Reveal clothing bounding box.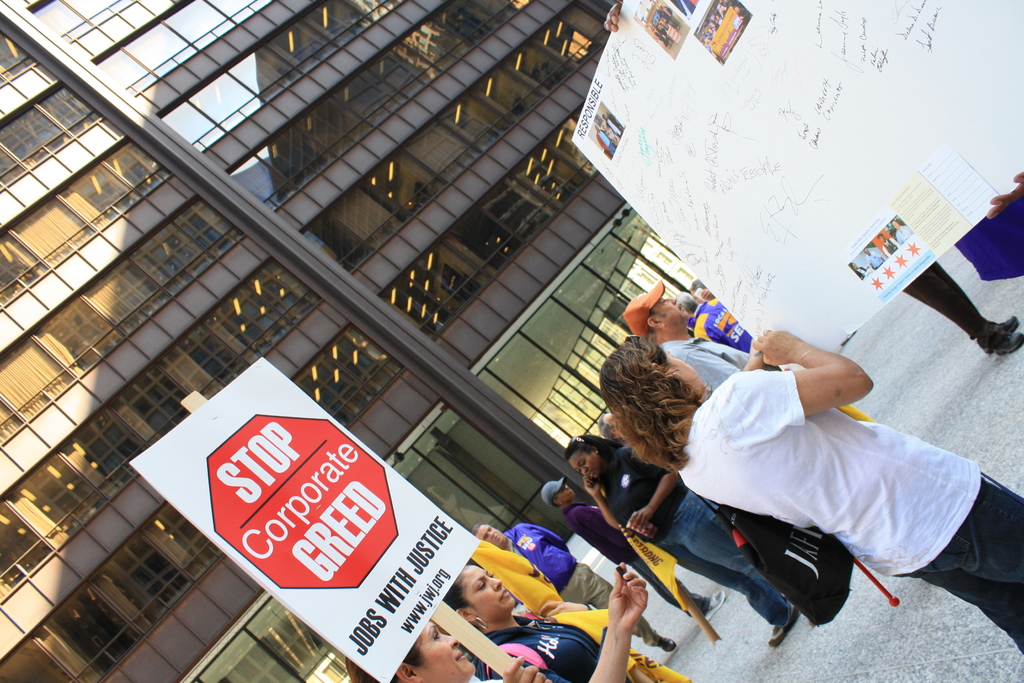
Revealed: left=504, top=525, right=661, bottom=651.
